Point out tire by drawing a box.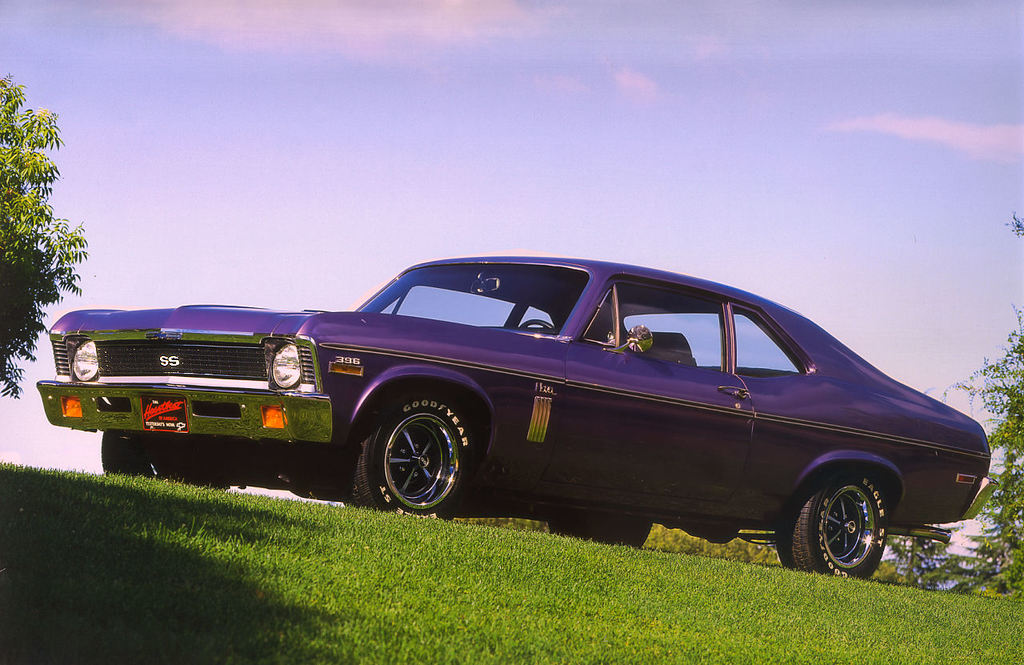
box=[356, 399, 466, 518].
